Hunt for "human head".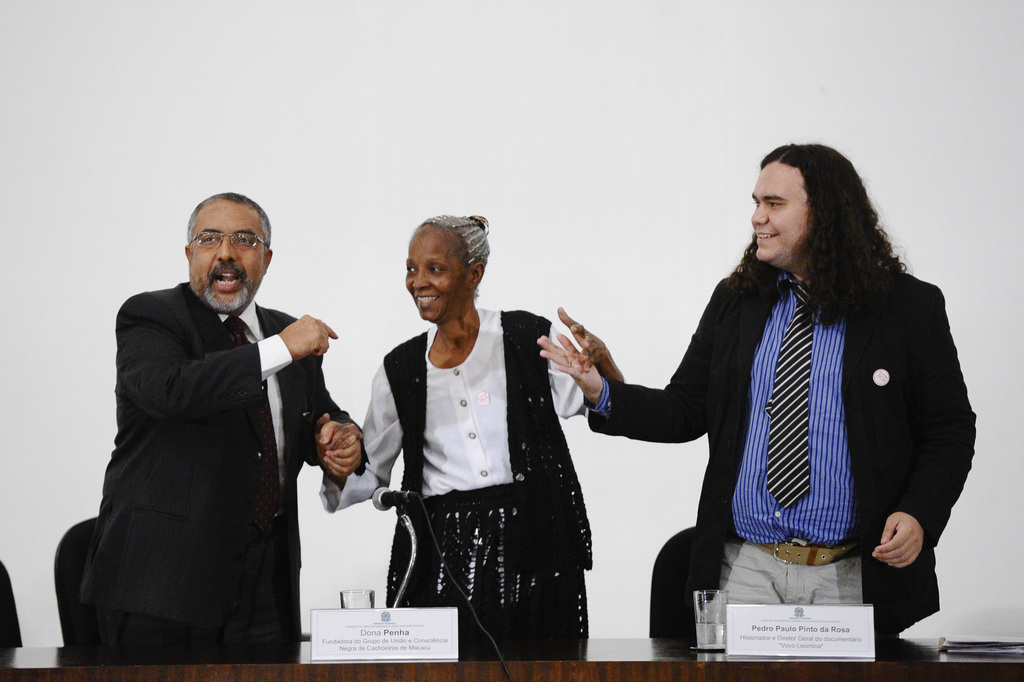
Hunted down at bbox=[749, 145, 877, 262].
